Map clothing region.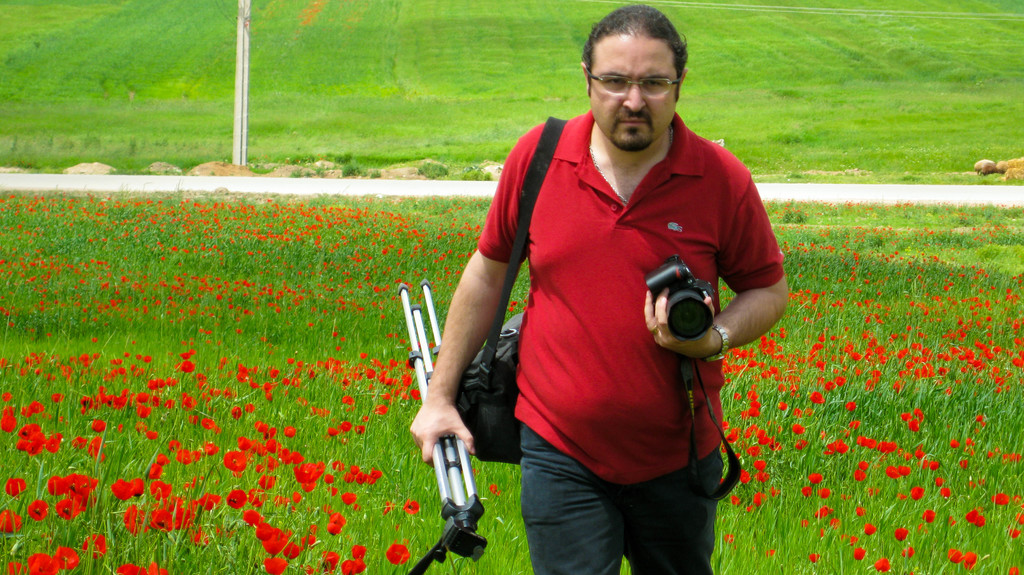
Mapped to 479 89 737 532.
